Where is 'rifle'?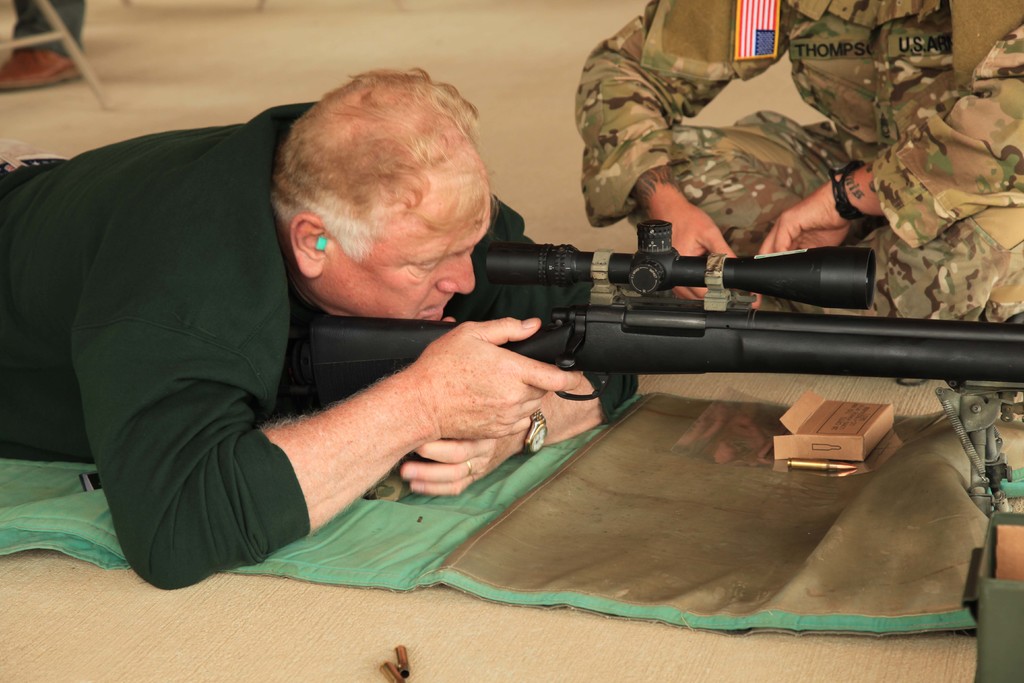
left=306, top=222, right=1023, bottom=408.
